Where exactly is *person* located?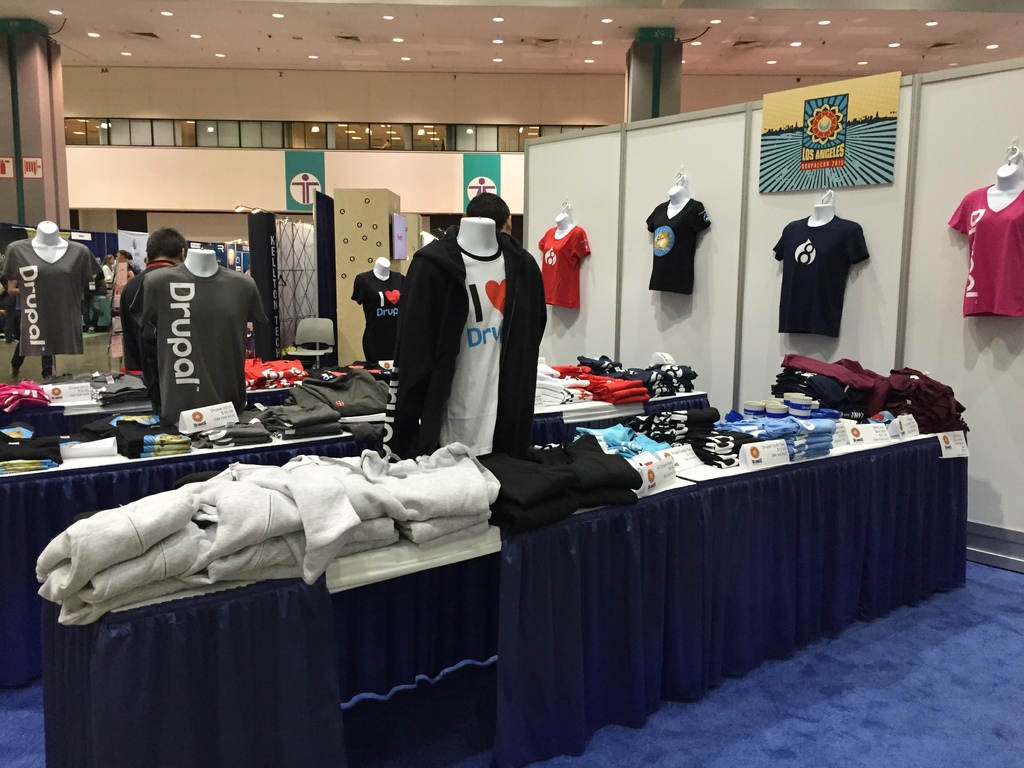
Its bounding box is bbox(120, 248, 142, 281).
